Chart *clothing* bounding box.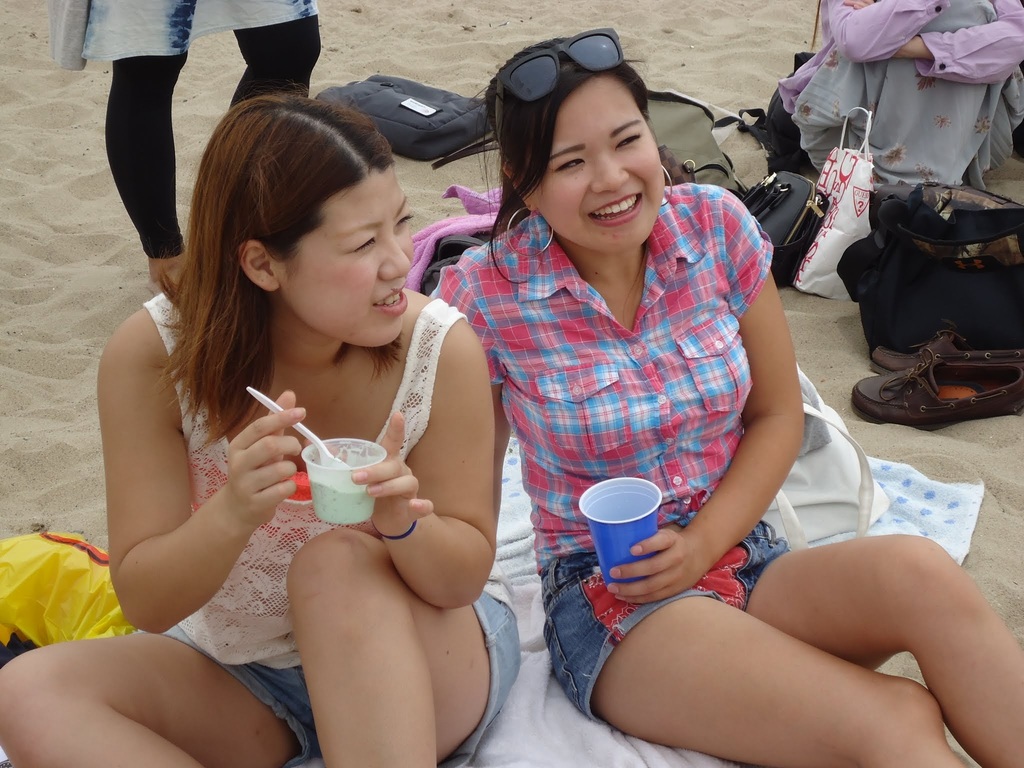
Charted: rect(781, 0, 1023, 193).
